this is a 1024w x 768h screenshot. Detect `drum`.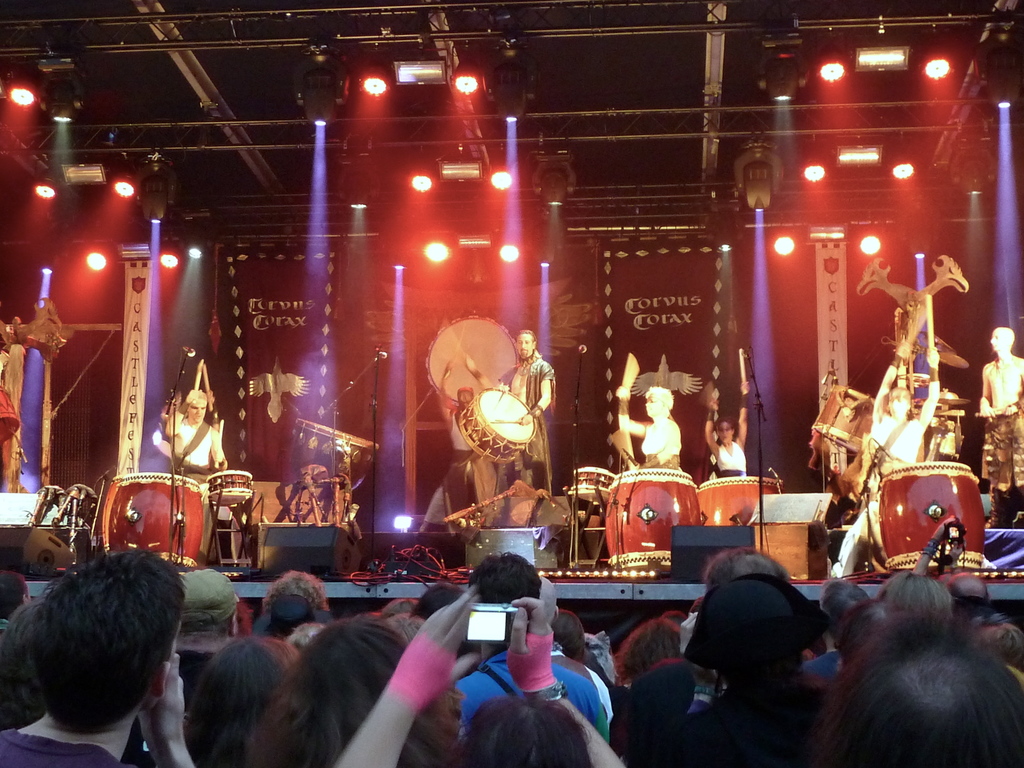
locate(606, 468, 705, 571).
